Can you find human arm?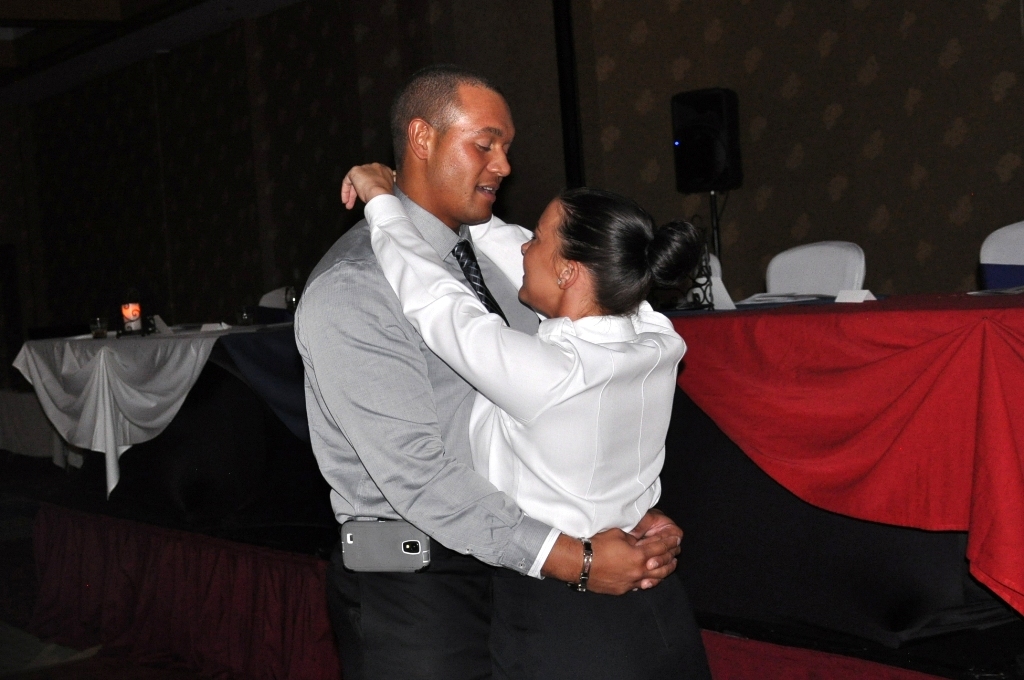
Yes, bounding box: 468/210/538/296.
